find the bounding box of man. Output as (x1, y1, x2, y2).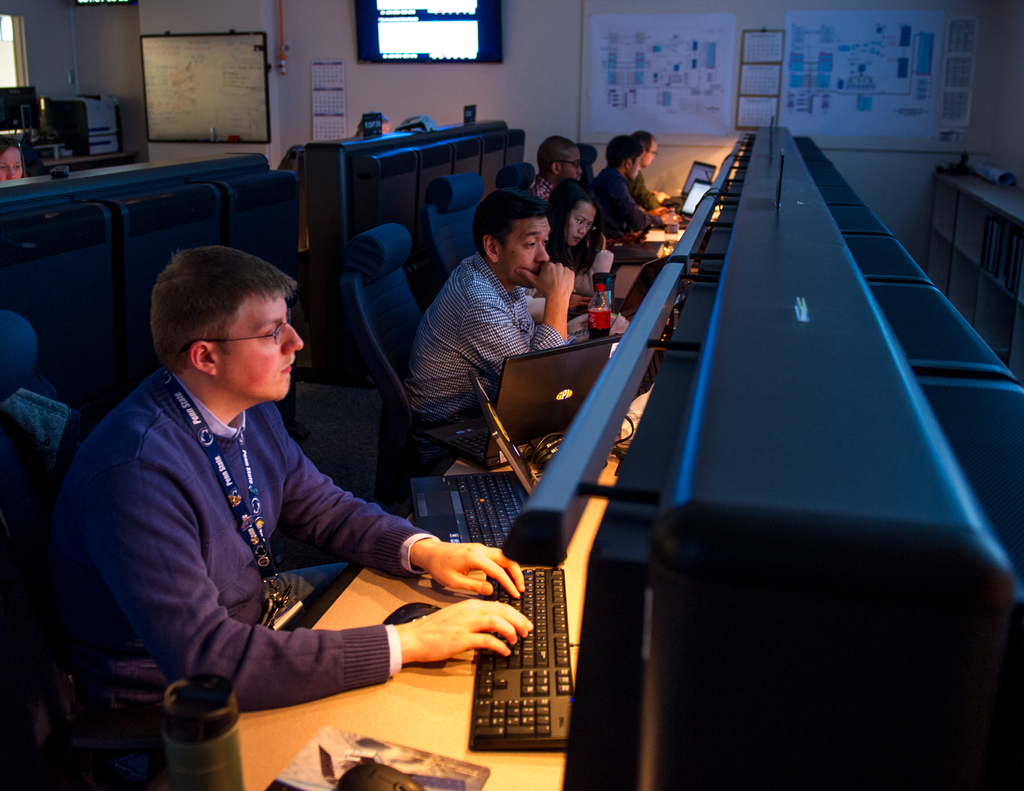
(634, 128, 667, 207).
